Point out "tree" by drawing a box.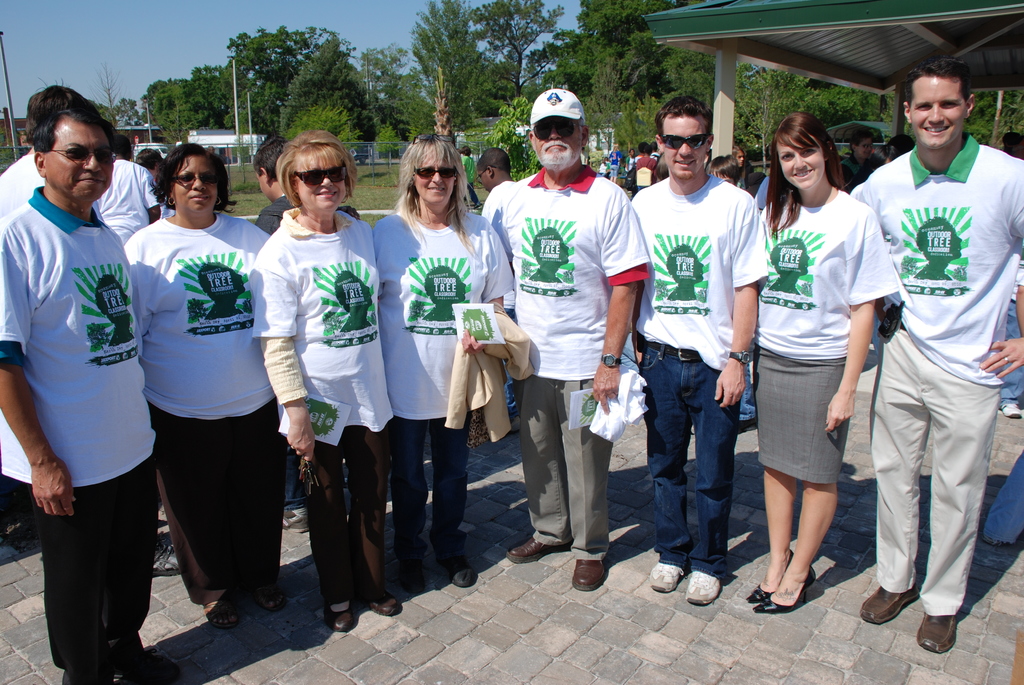
[left=489, top=105, right=531, bottom=174].
